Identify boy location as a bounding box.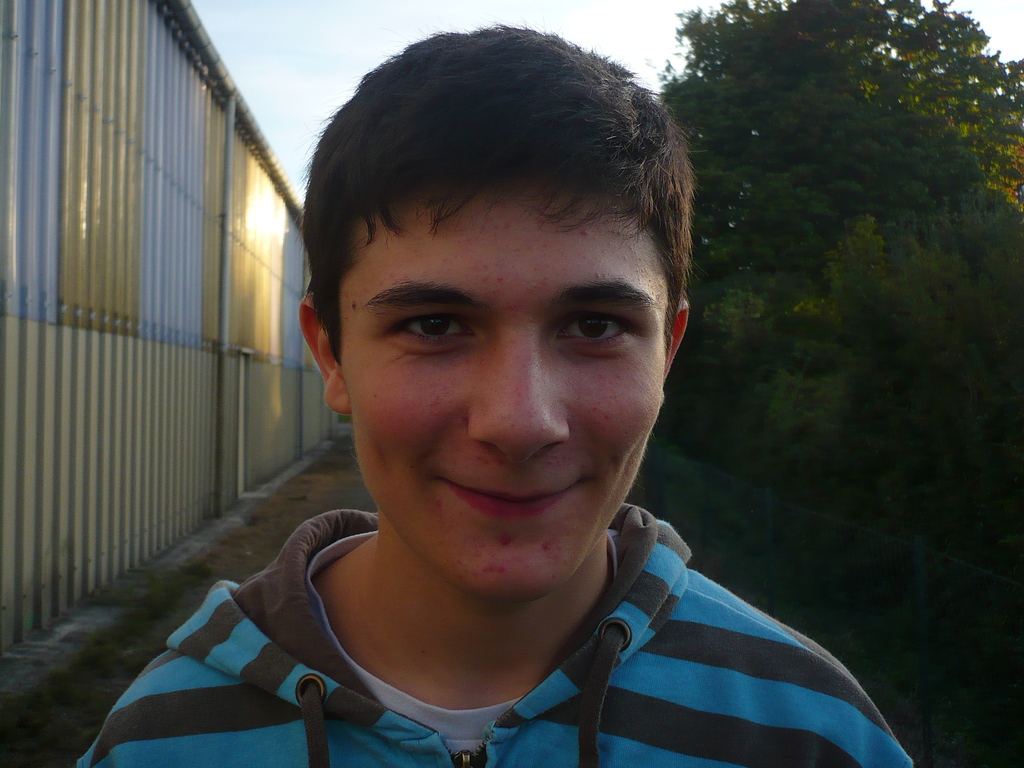
BBox(76, 26, 925, 767).
